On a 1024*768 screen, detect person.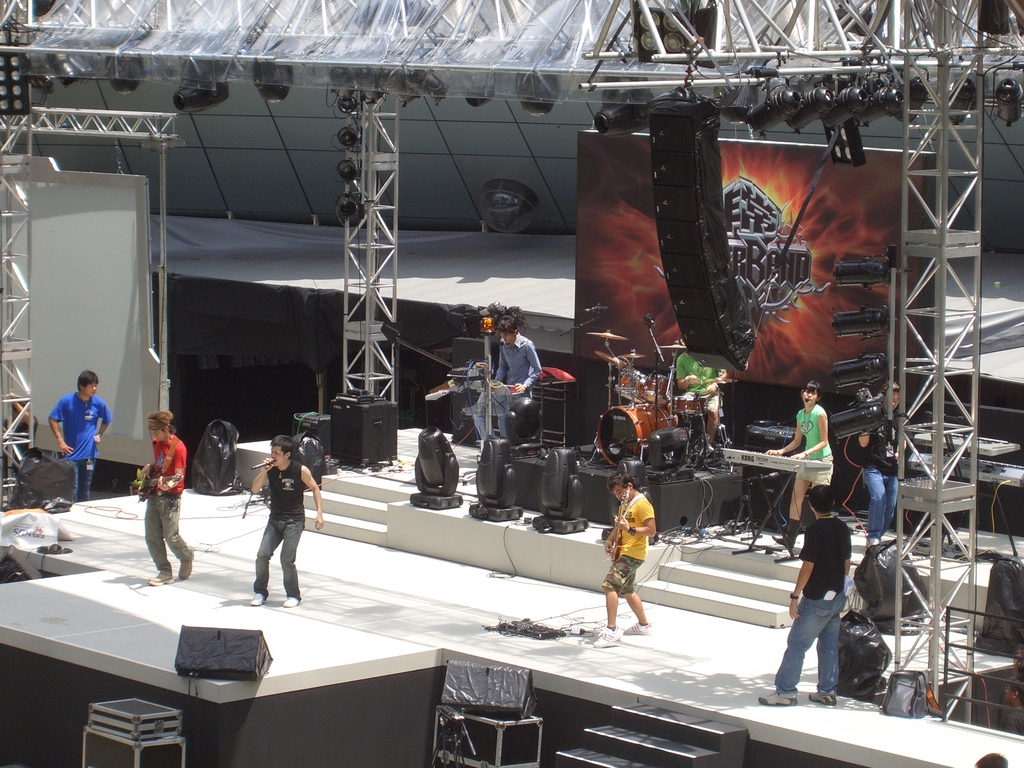
[left=488, top=312, right=539, bottom=428].
